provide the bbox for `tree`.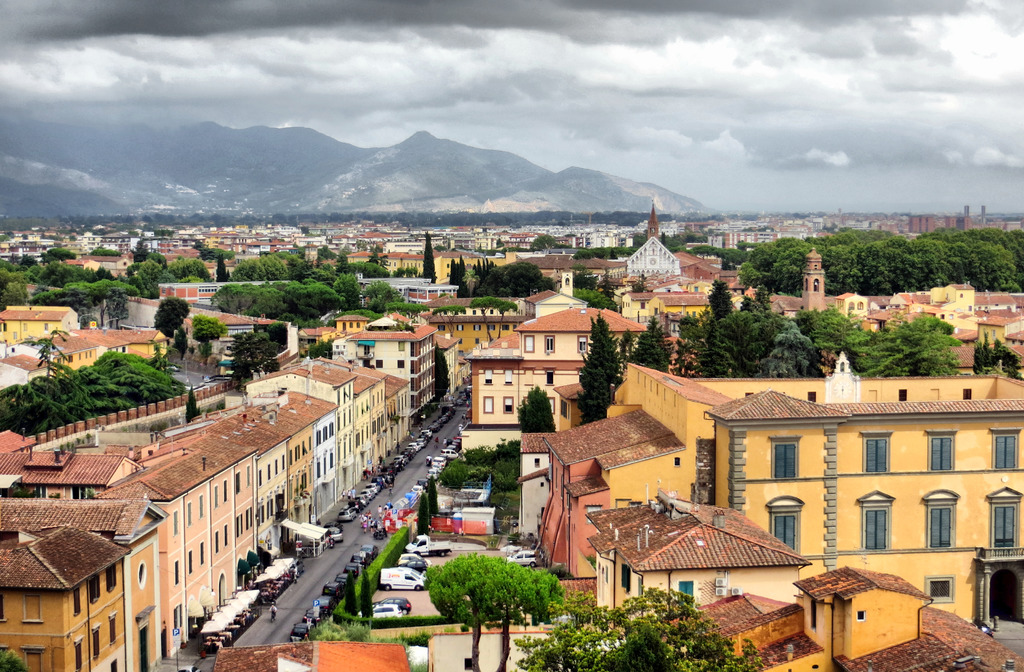
crop(10, 325, 94, 435).
